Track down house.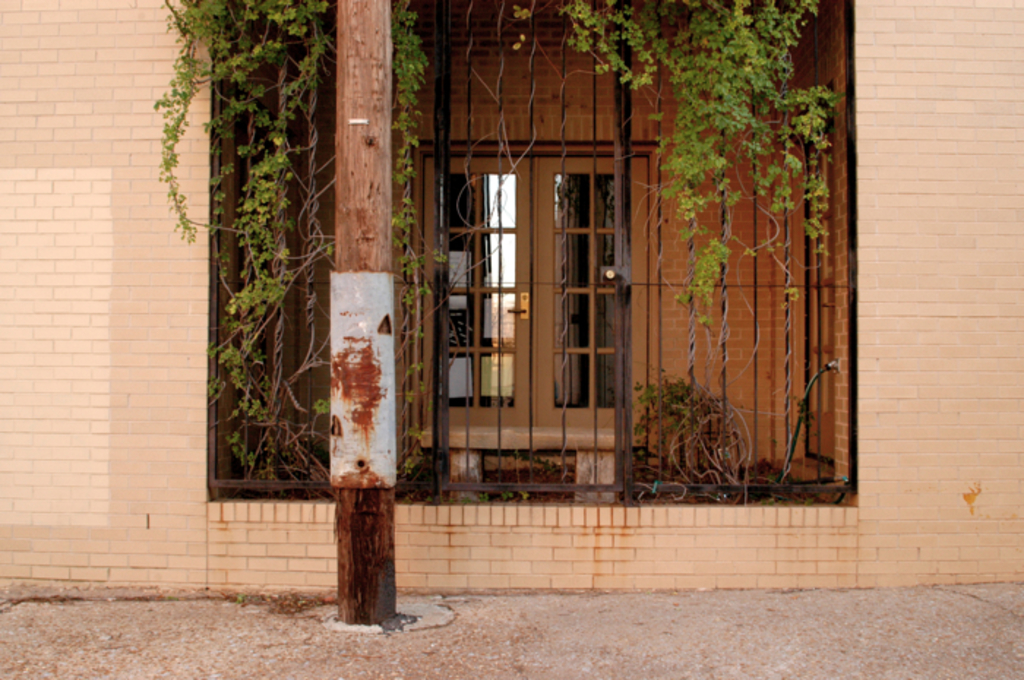
Tracked to {"x1": 0, "y1": 0, "x2": 1018, "y2": 591}.
